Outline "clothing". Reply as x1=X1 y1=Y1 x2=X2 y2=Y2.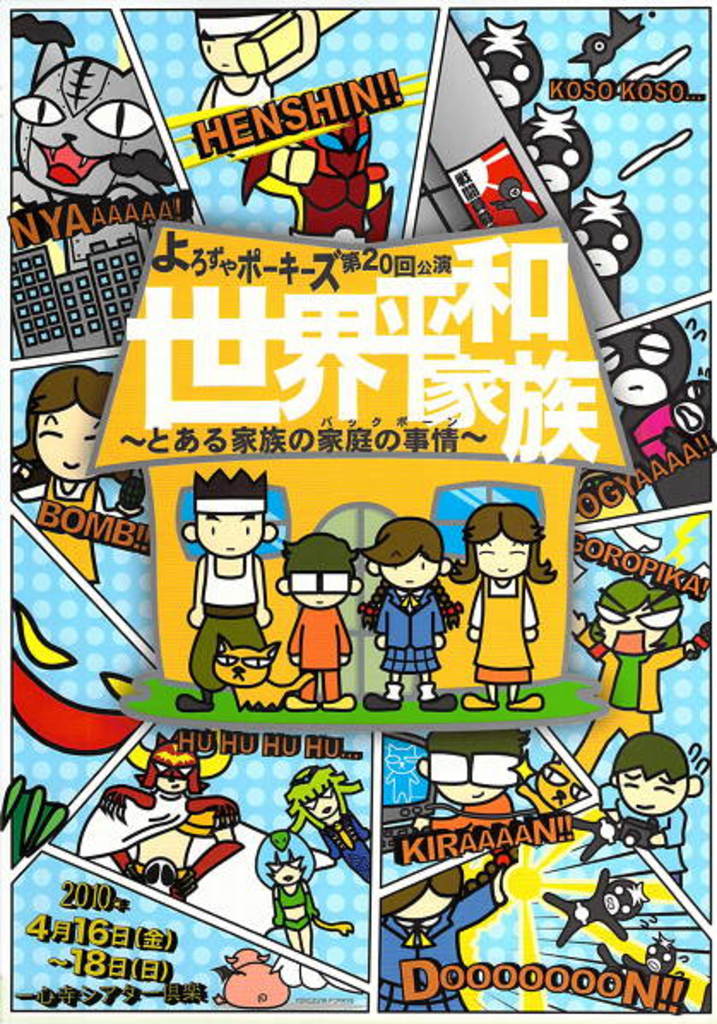
x1=276 y1=880 x2=323 y2=938.
